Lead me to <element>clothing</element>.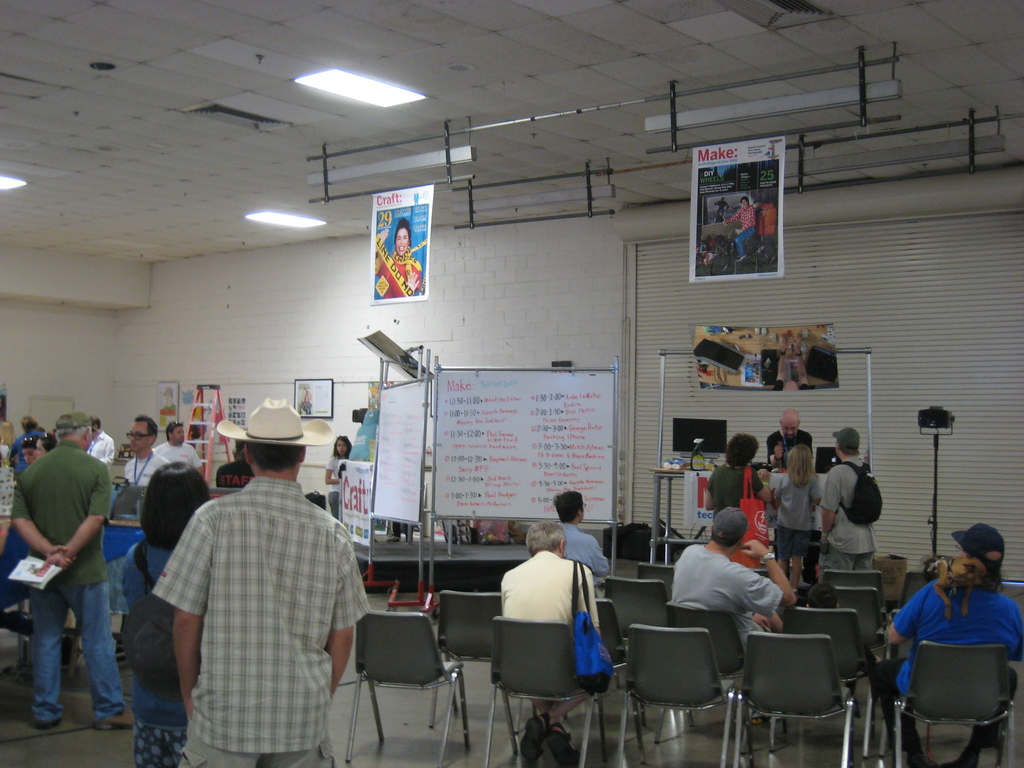
Lead to left=819, top=455, right=877, bottom=583.
